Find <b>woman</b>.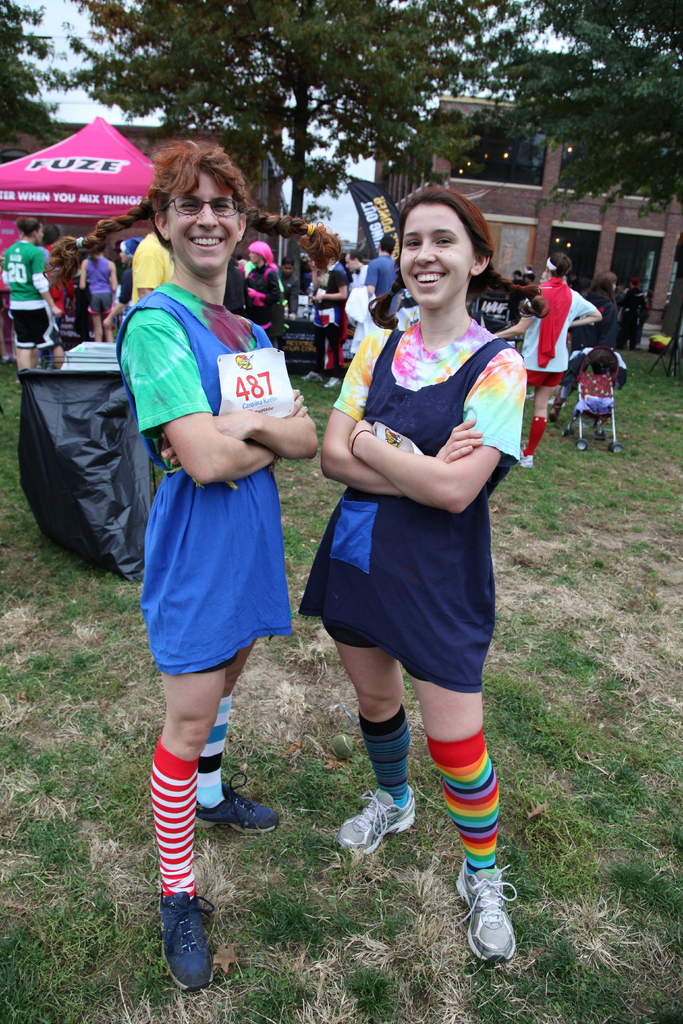
Rect(44, 141, 338, 988).
